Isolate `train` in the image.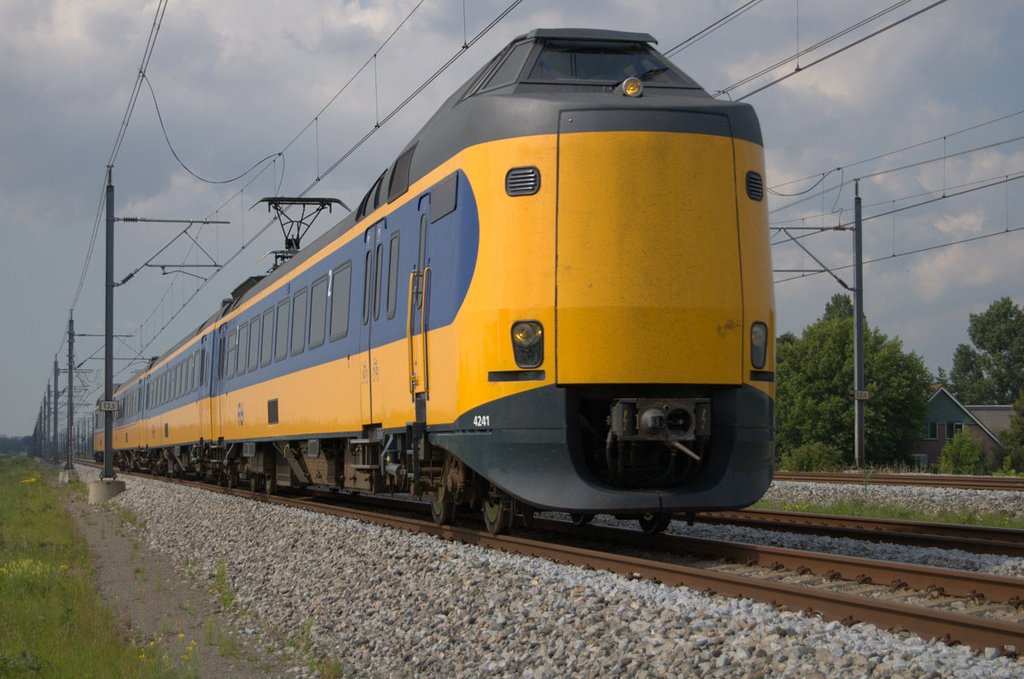
Isolated region: box=[38, 26, 767, 539].
